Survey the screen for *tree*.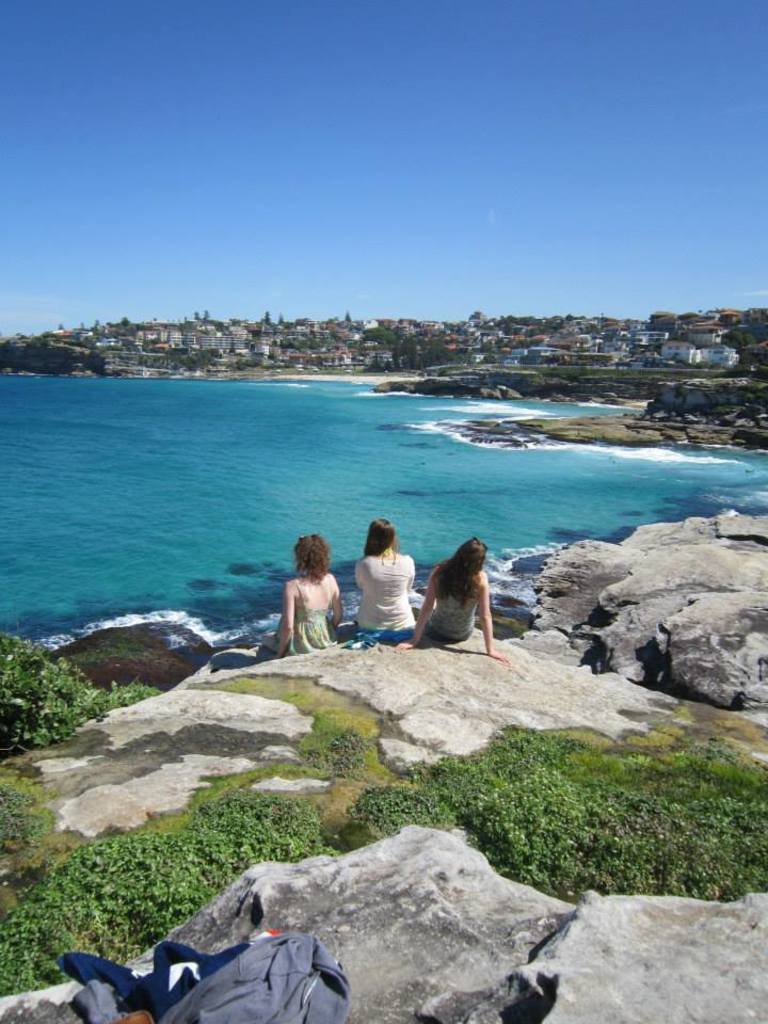
Survey found: 265,307,273,324.
